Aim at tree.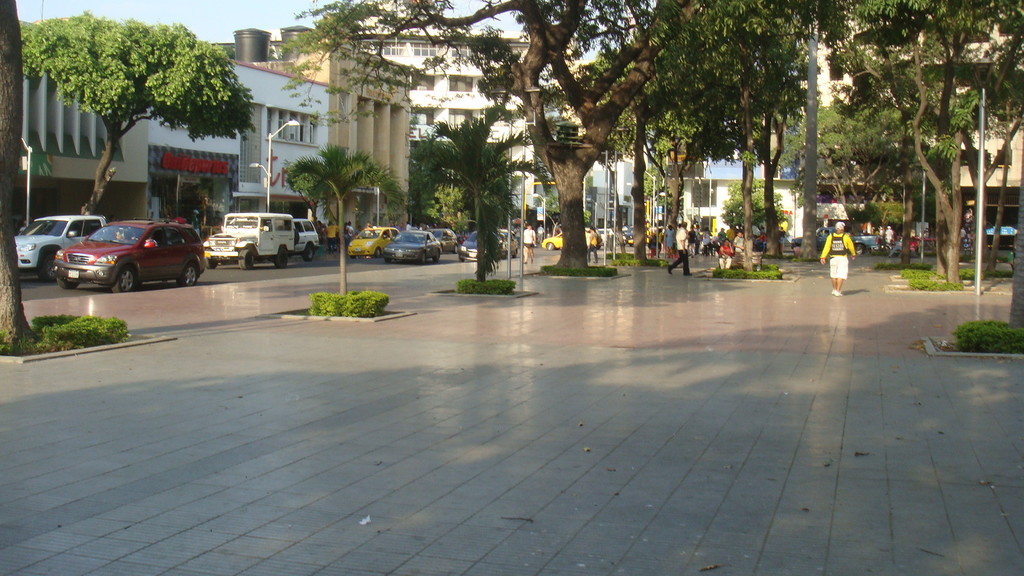
Aimed at detection(726, 0, 852, 279).
